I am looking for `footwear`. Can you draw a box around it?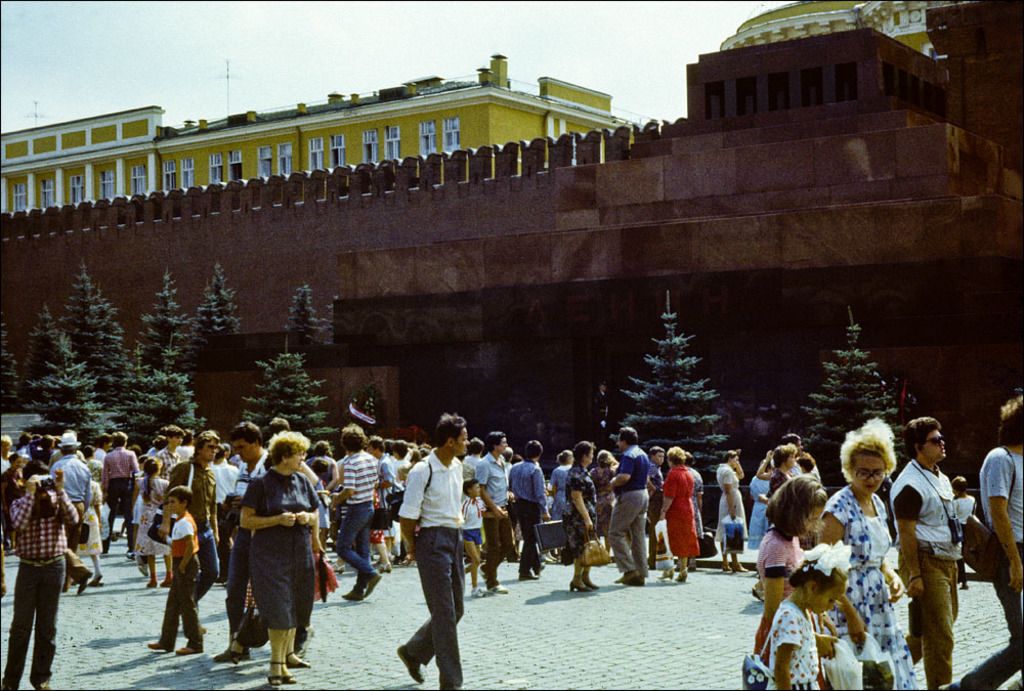
Sure, the bounding box is l=678, t=563, r=686, b=584.
